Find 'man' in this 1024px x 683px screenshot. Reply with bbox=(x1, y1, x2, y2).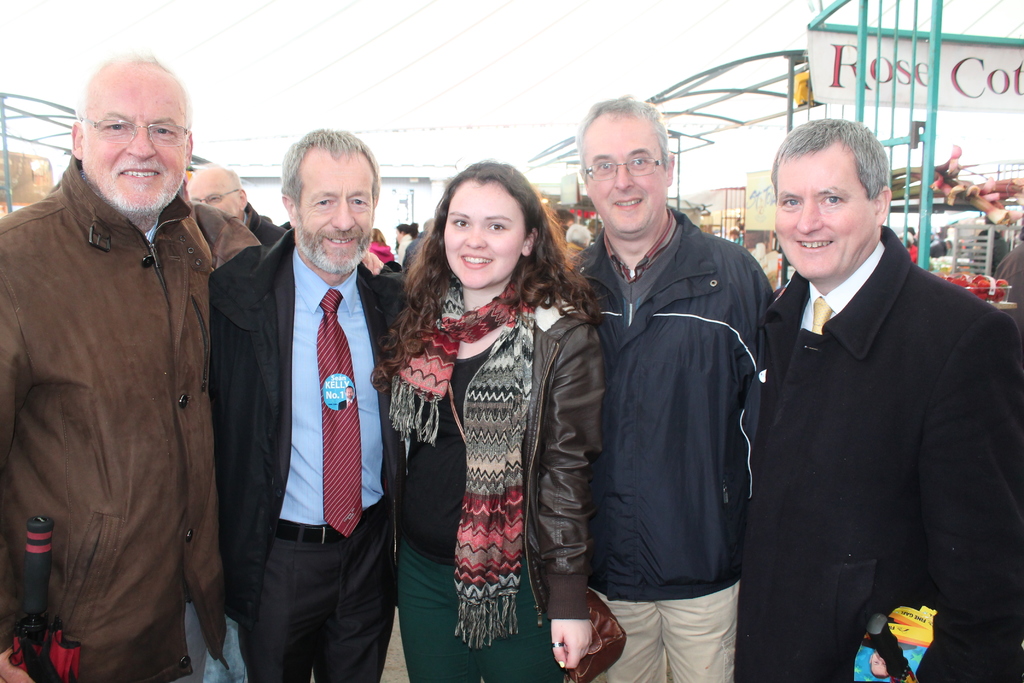
bbox=(186, 161, 290, 249).
